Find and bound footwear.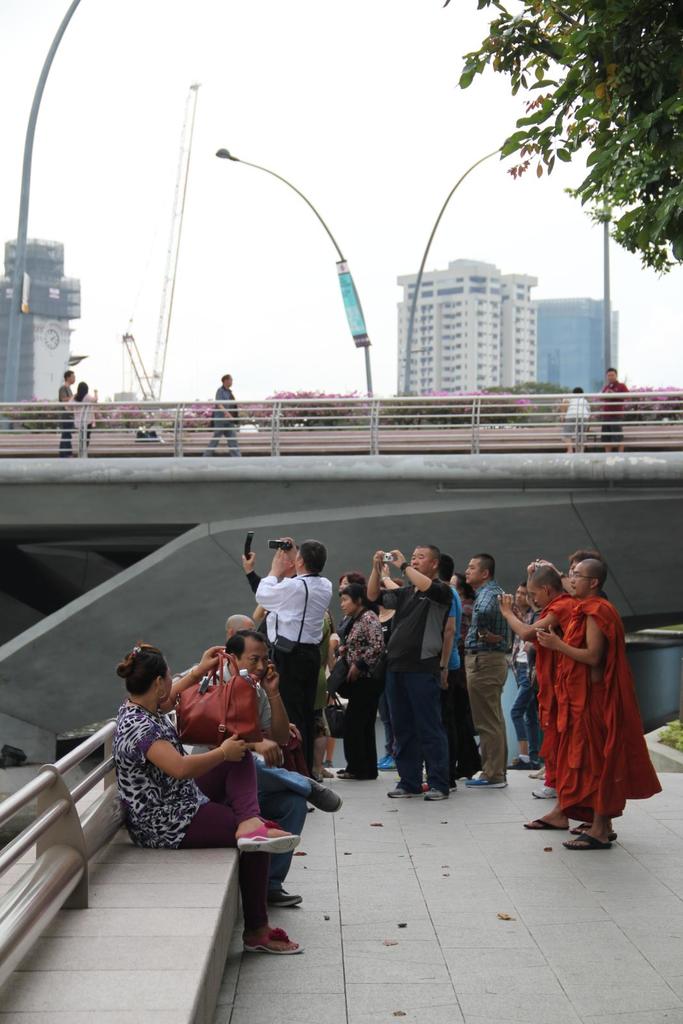
Bound: [422, 788, 448, 803].
